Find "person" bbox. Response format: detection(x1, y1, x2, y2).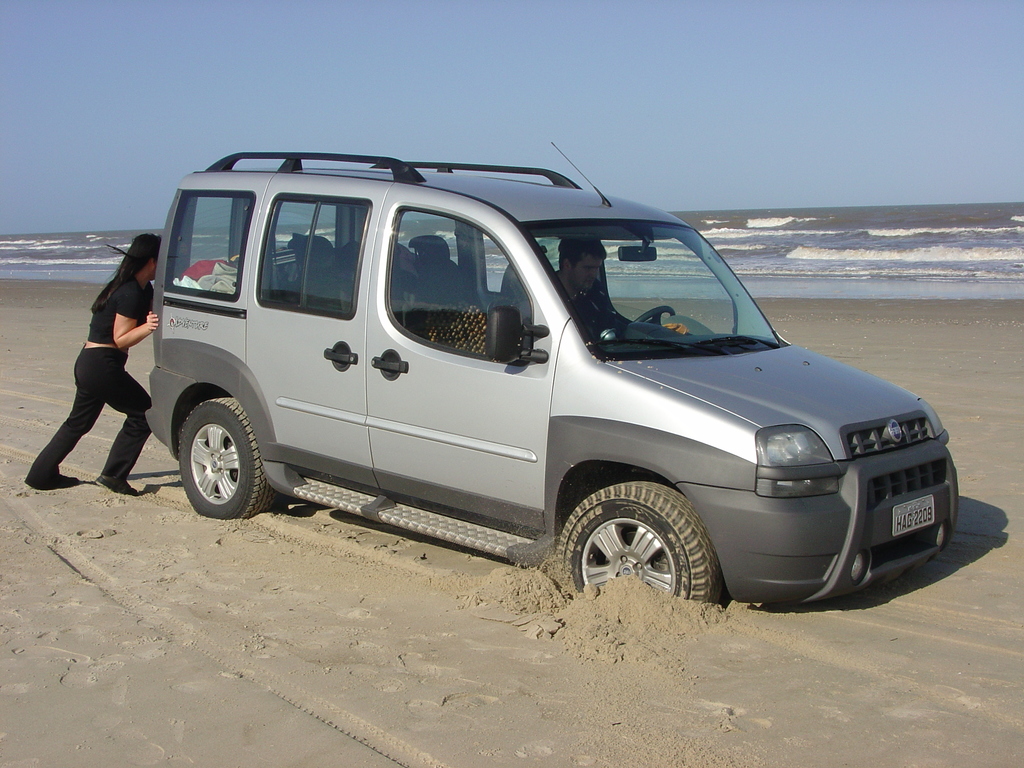
detection(23, 232, 175, 506).
